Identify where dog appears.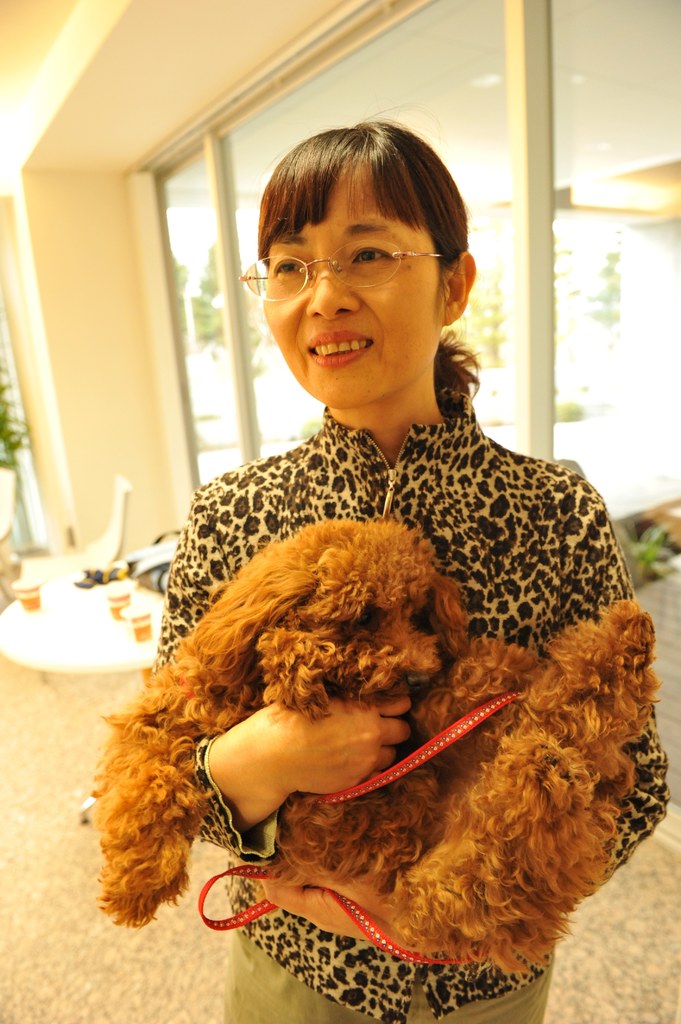
Appears at BBox(92, 515, 657, 980).
